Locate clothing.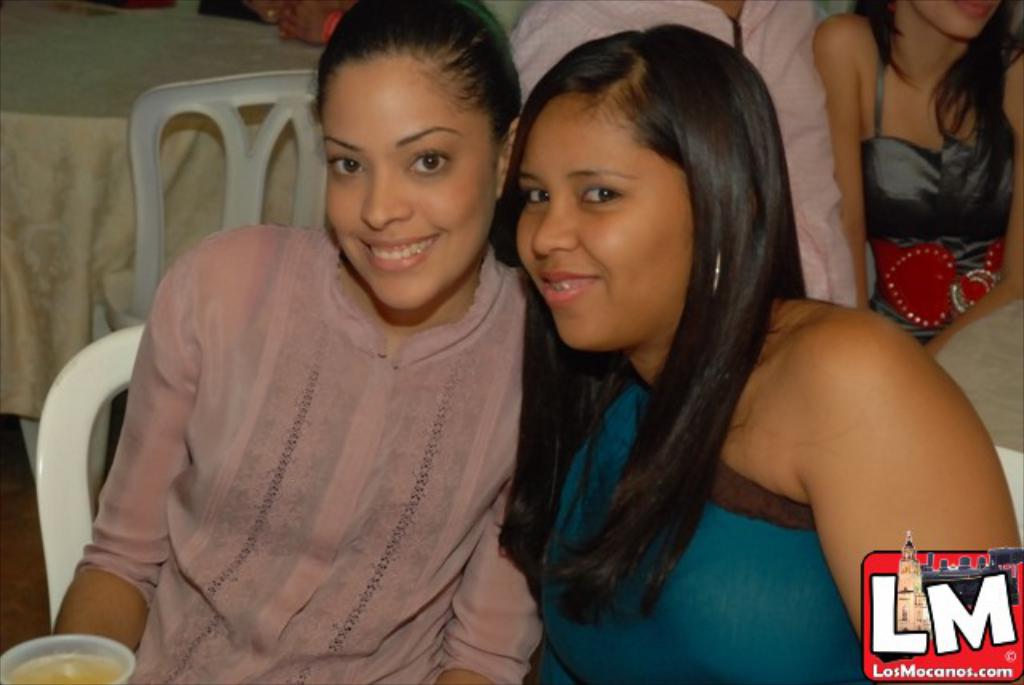
Bounding box: bbox(77, 190, 536, 671).
